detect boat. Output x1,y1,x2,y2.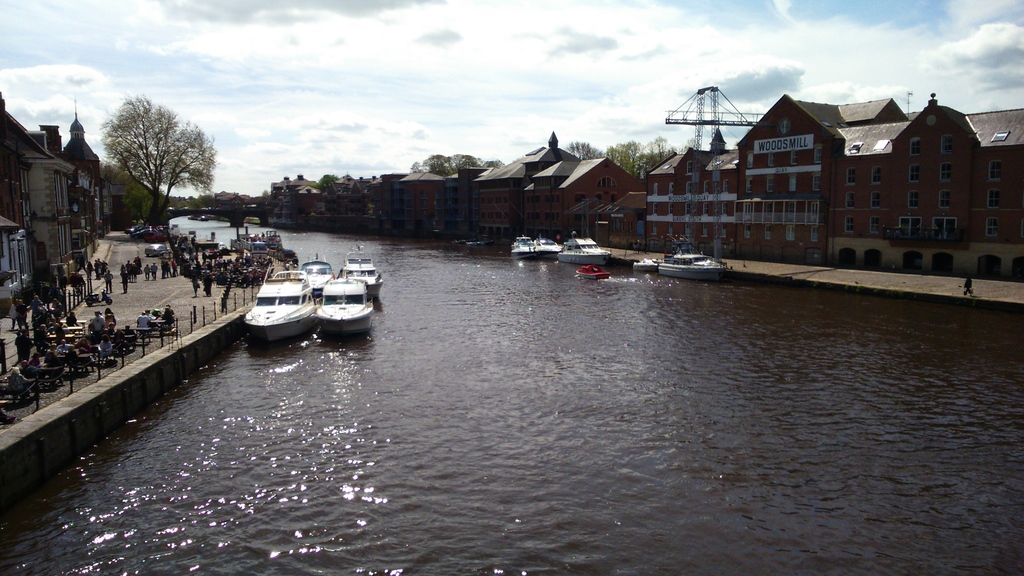
314,267,380,331.
